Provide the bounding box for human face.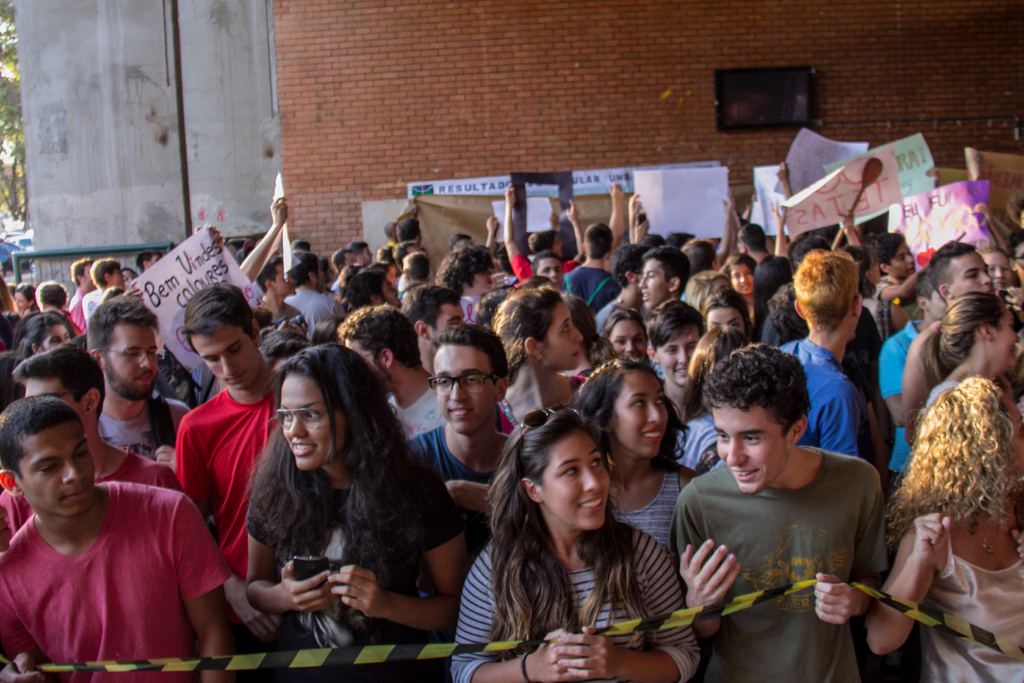
<bbox>653, 323, 700, 386</bbox>.
